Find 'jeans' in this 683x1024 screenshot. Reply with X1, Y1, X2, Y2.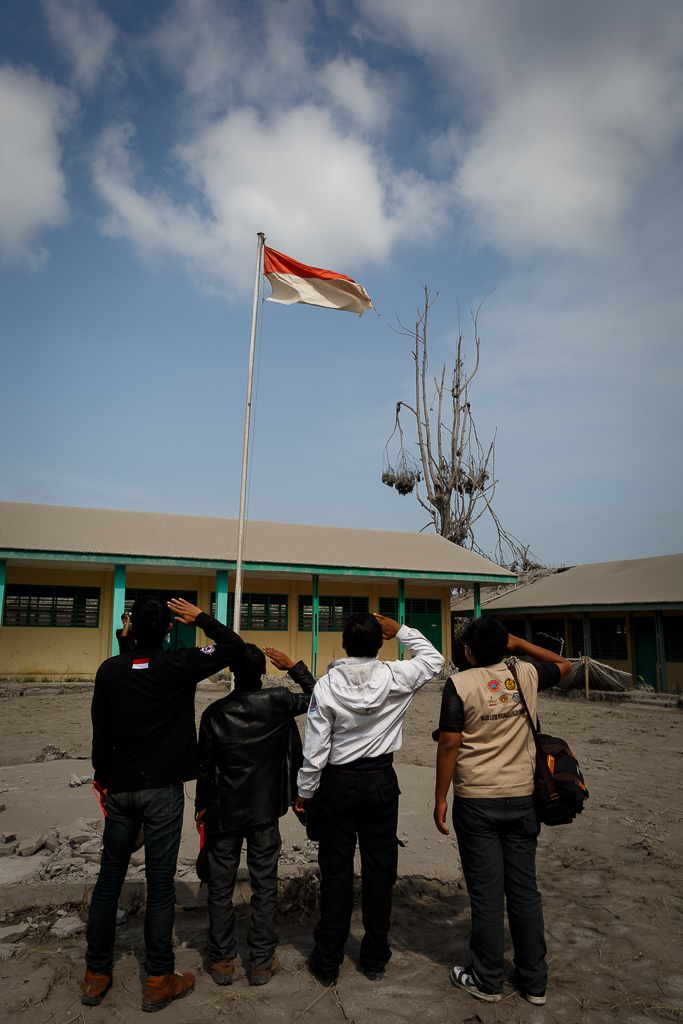
445, 794, 563, 1005.
